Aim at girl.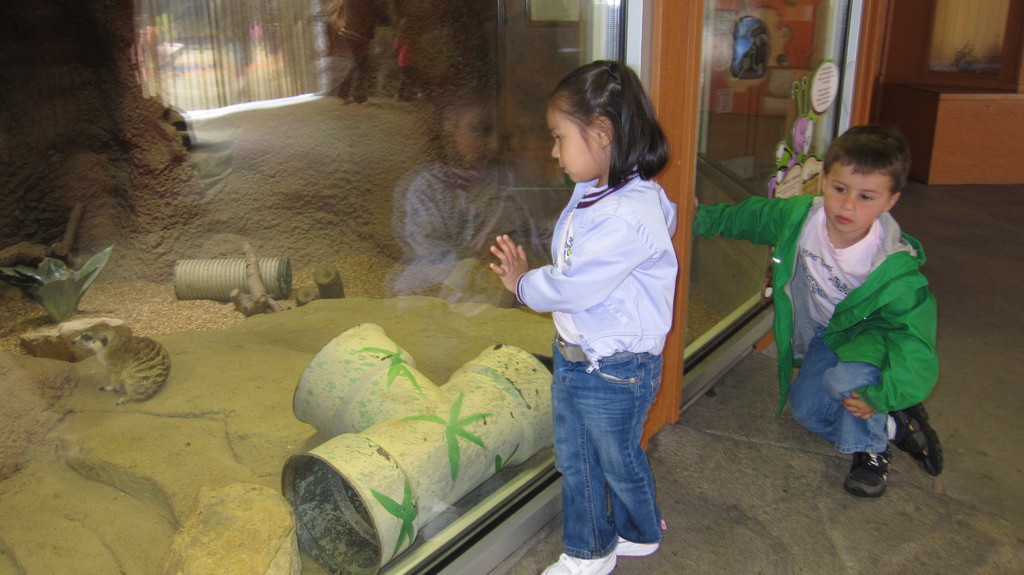
Aimed at rect(487, 61, 676, 574).
